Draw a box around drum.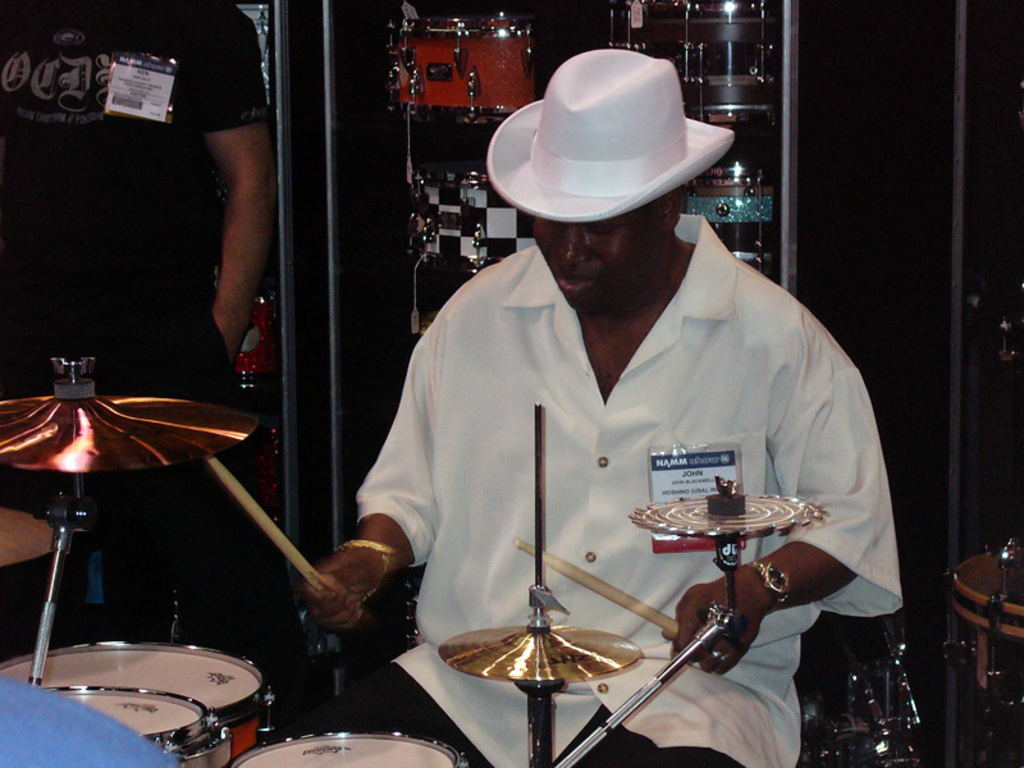
bbox(0, 639, 274, 754).
